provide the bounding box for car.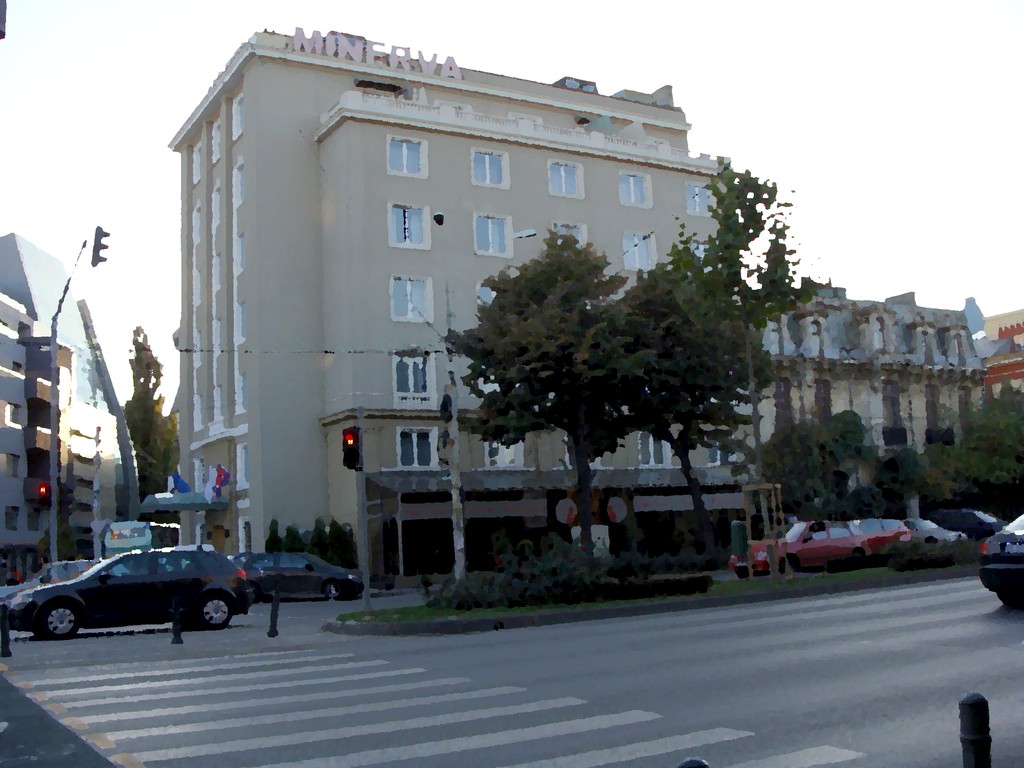
<bbox>930, 512, 1007, 543</bbox>.
